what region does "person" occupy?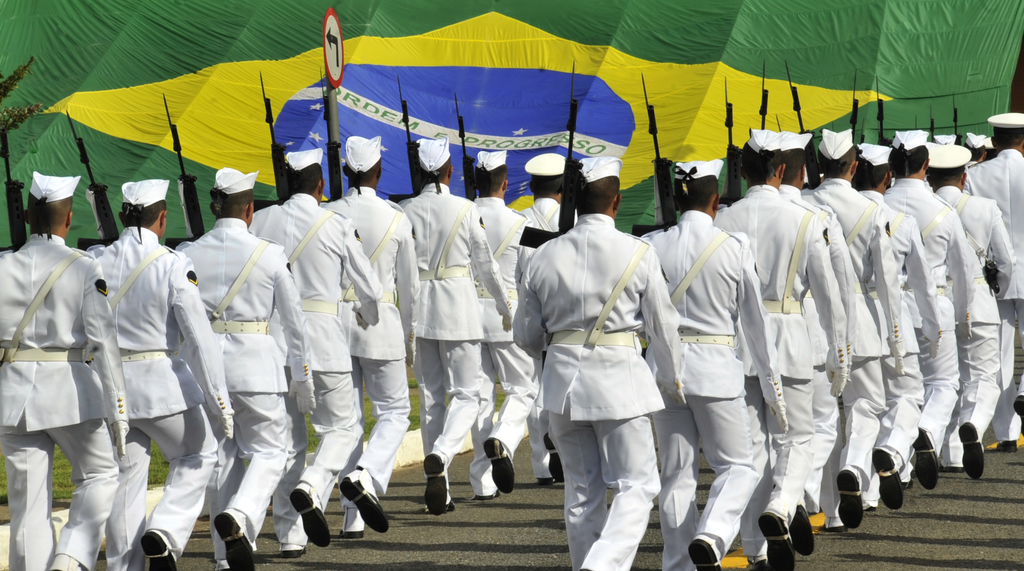
x1=804, y1=129, x2=903, y2=526.
